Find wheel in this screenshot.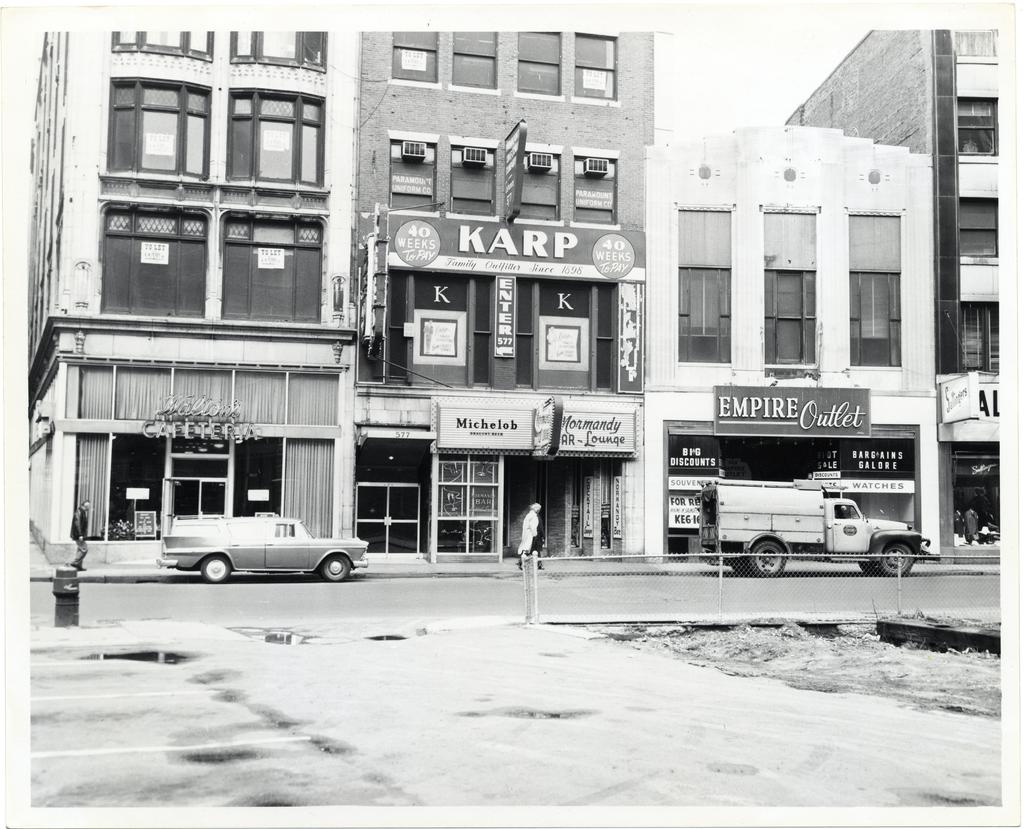
The bounding box for wheel is 880 543 915 577.
